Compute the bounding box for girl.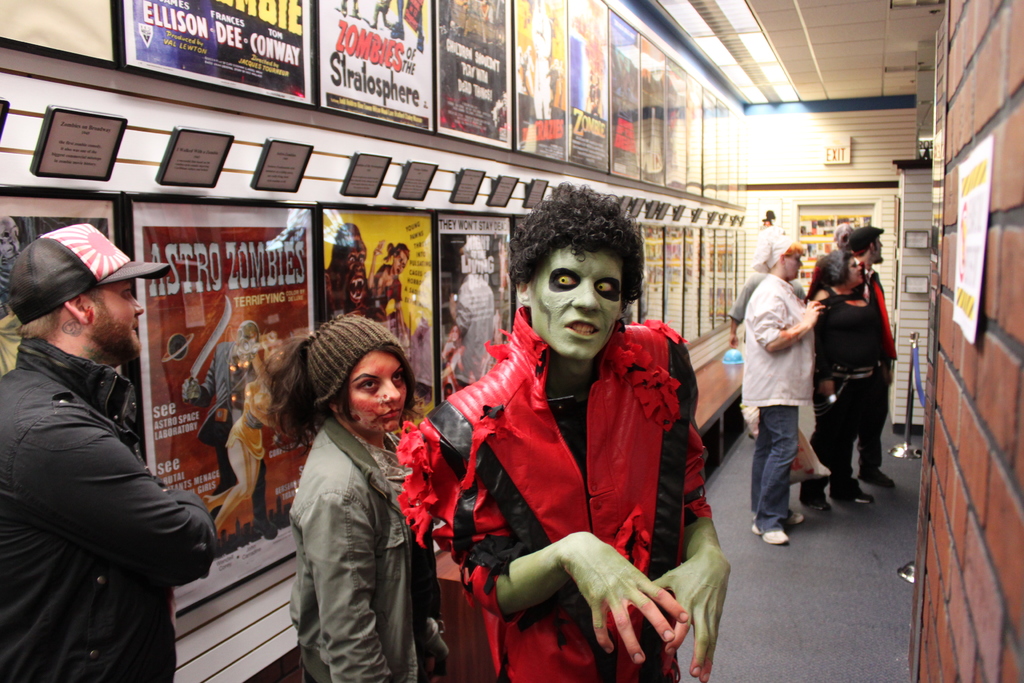
bbox(374, 239, 412, 349).
